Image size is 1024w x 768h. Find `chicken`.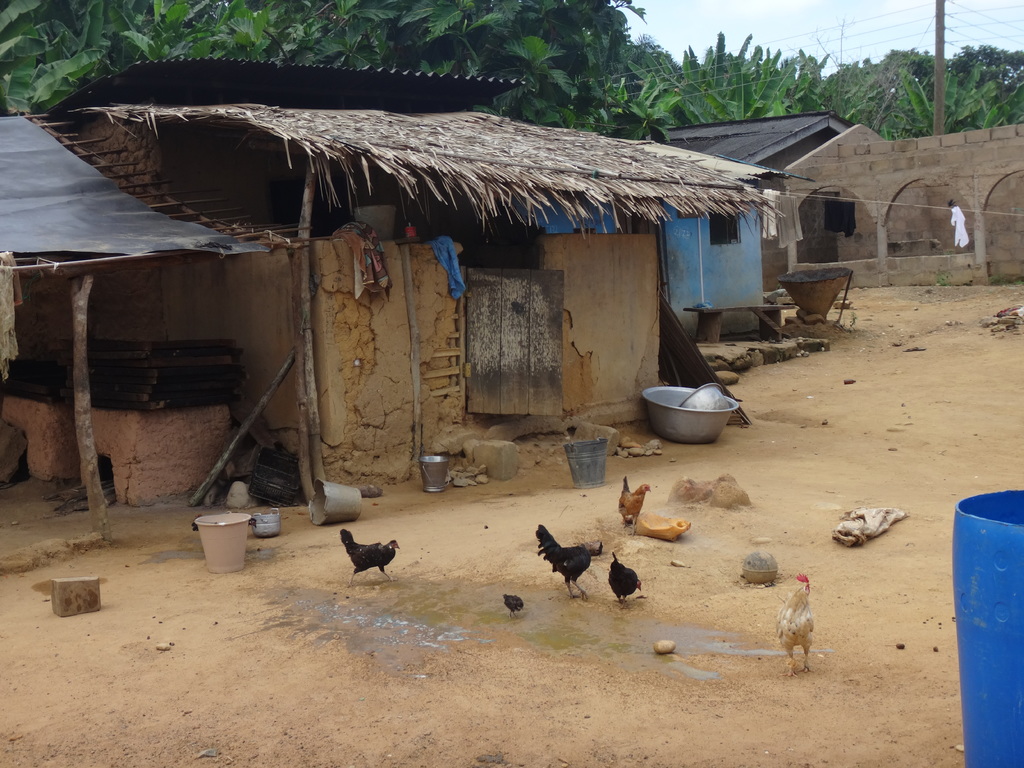
bbox(341, 529, 402, 585).
